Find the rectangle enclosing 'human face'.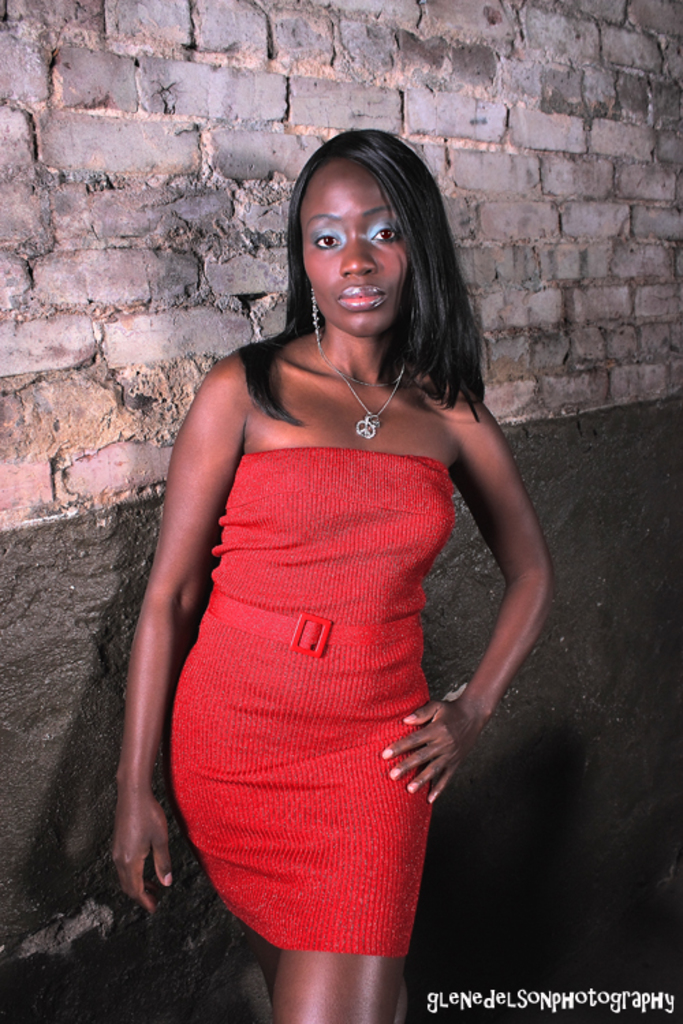
rect(298, 162, 407, 337).
